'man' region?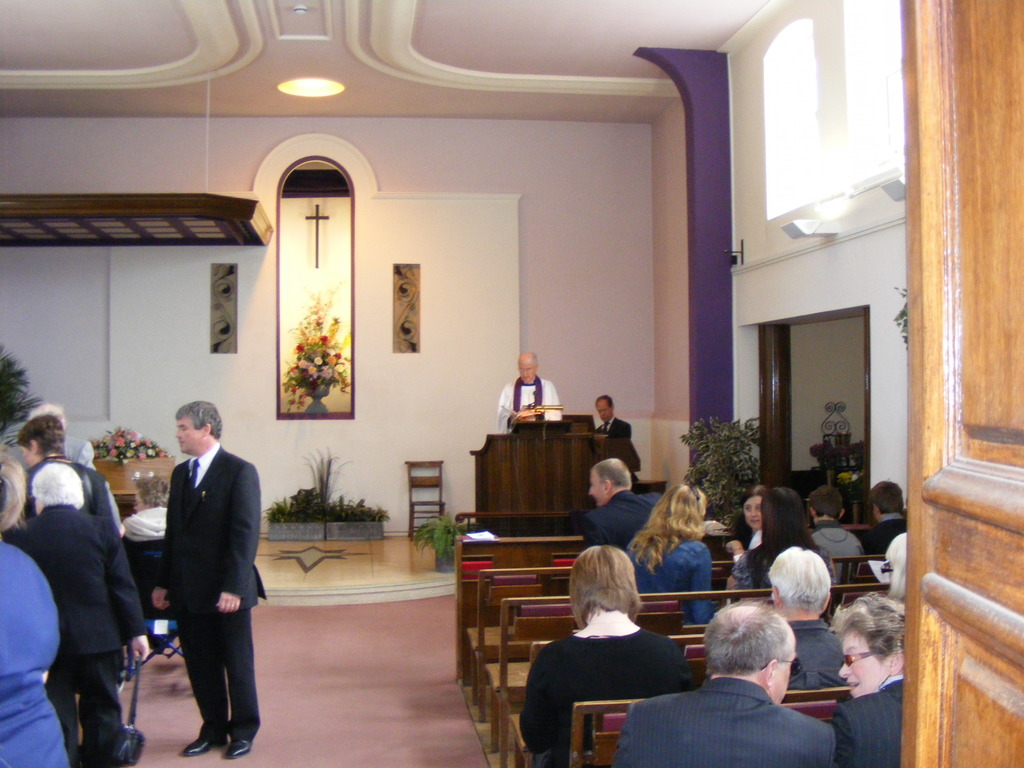
{"x1": 10, "y1": 462, "x2": 145, "y2": 767}
